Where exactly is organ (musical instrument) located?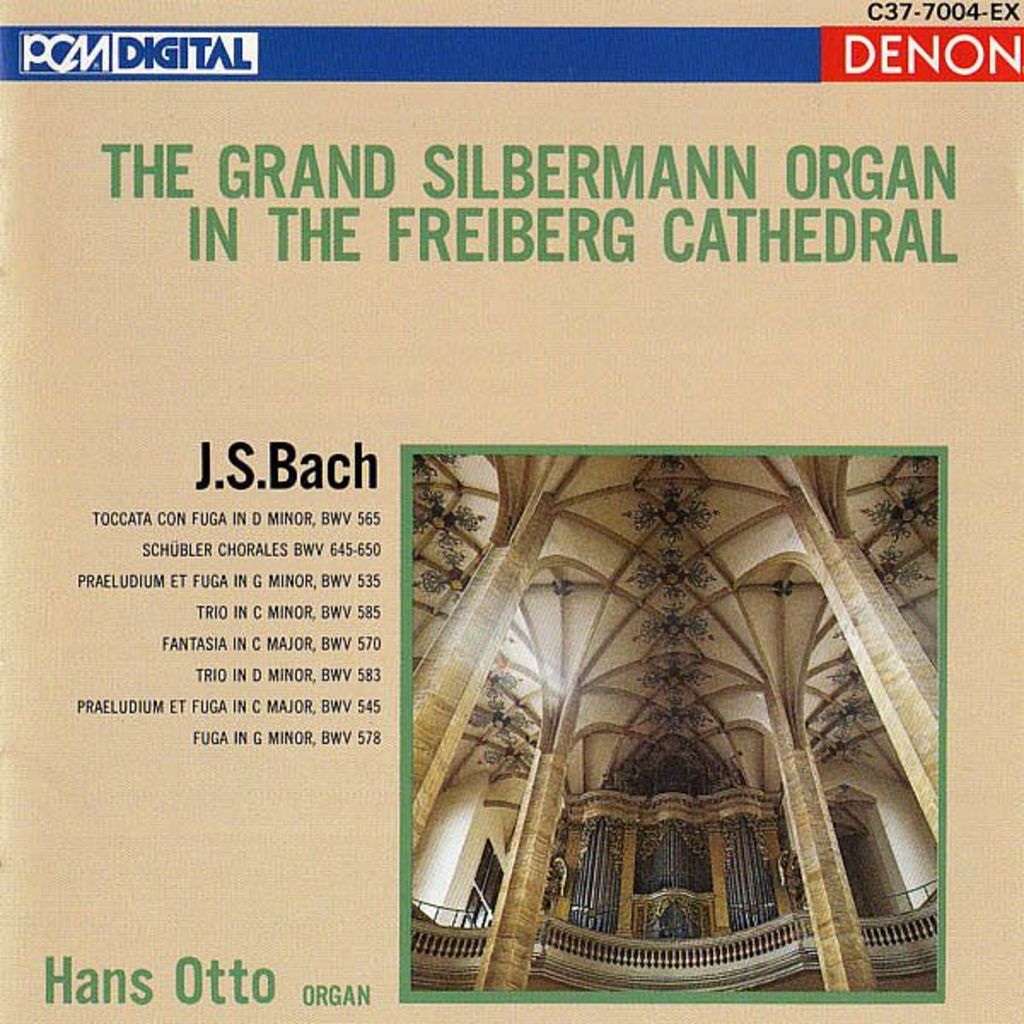
Its bounding box is [543,792,800,944].
